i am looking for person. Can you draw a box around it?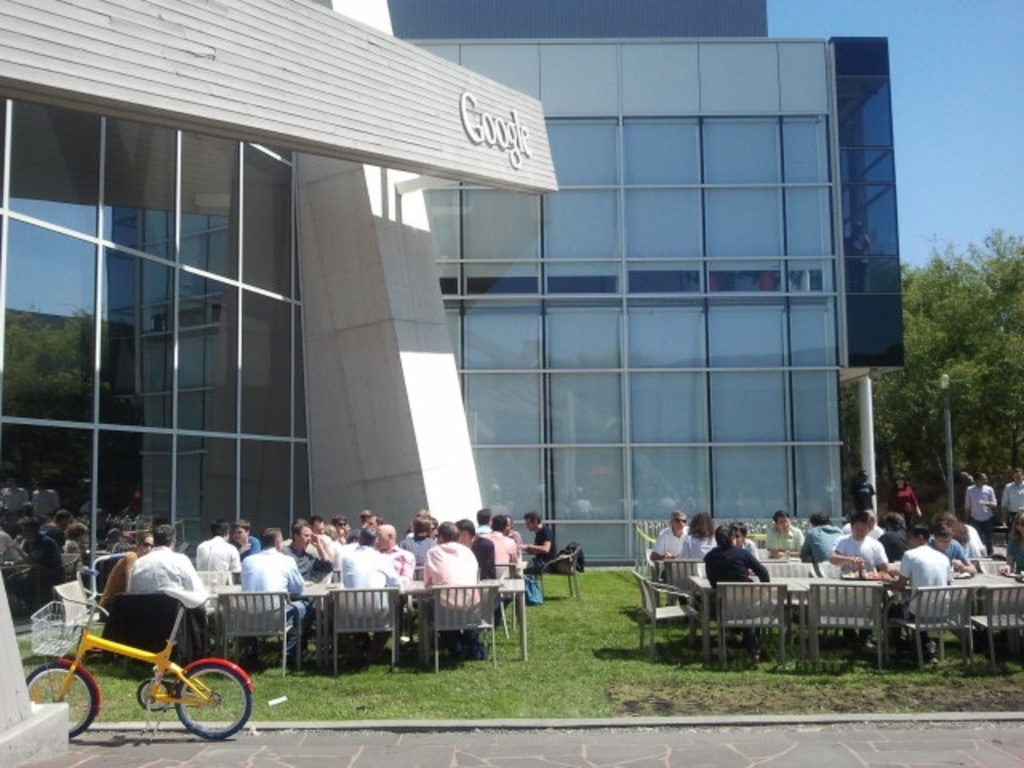
Sure, the bounding box is box=[686, 526, 776, 618].
